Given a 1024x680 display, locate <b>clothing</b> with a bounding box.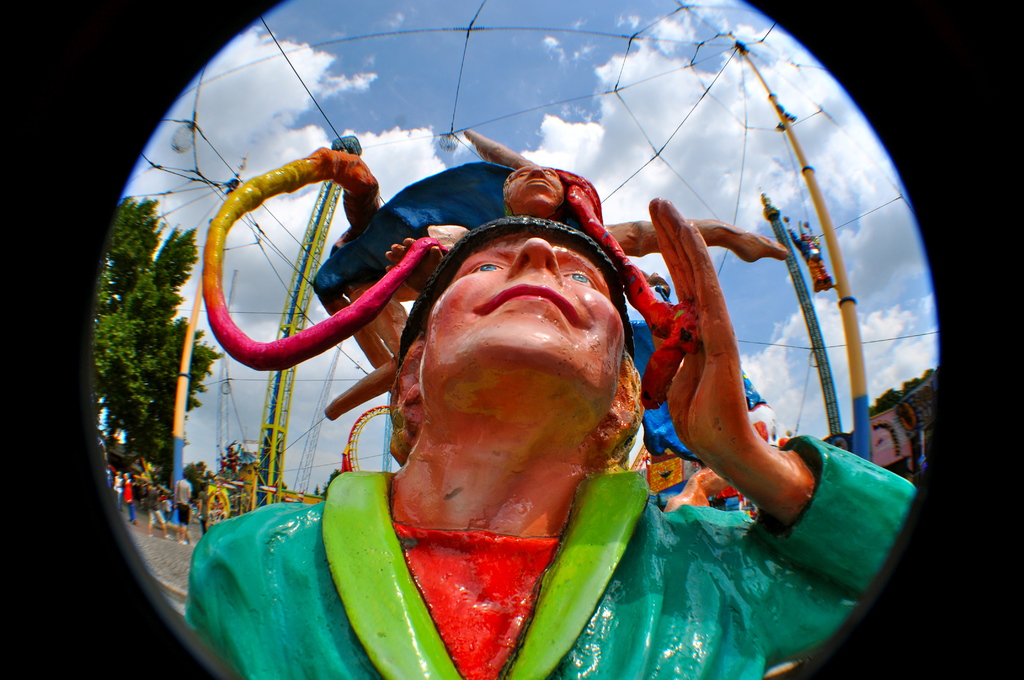
Located: left=118, top=478, right=142, bottom=522.
